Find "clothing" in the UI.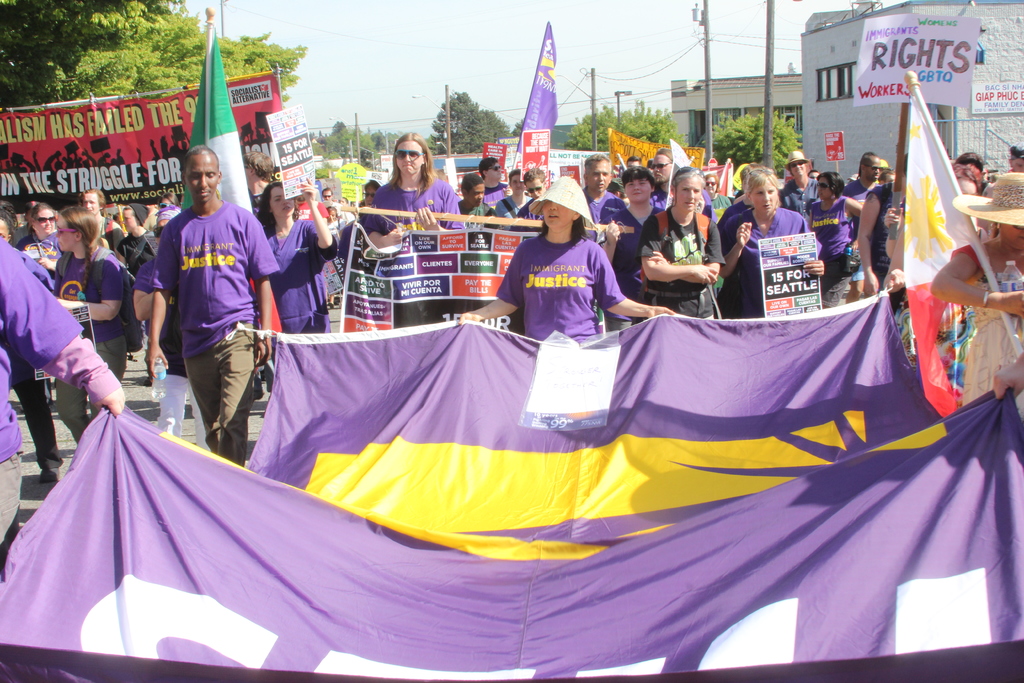
UI element at locate(0, 444, 23, 572).
